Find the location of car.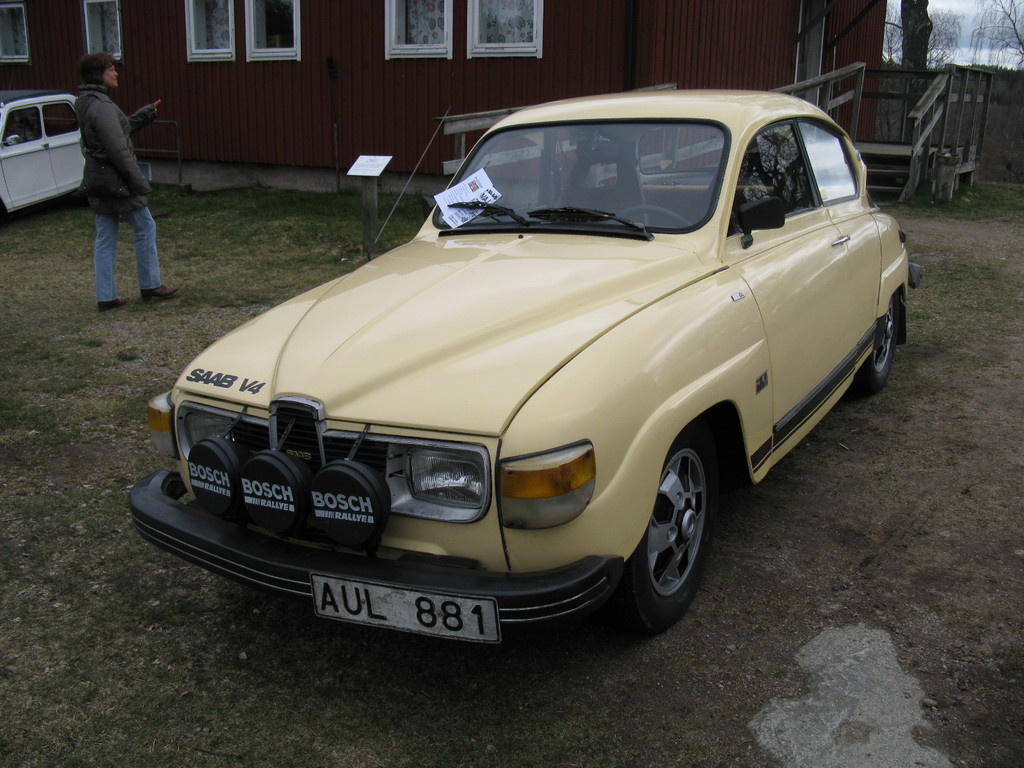
Location: pyautogui.locateOnScreen(0, 90, 87, 217).
